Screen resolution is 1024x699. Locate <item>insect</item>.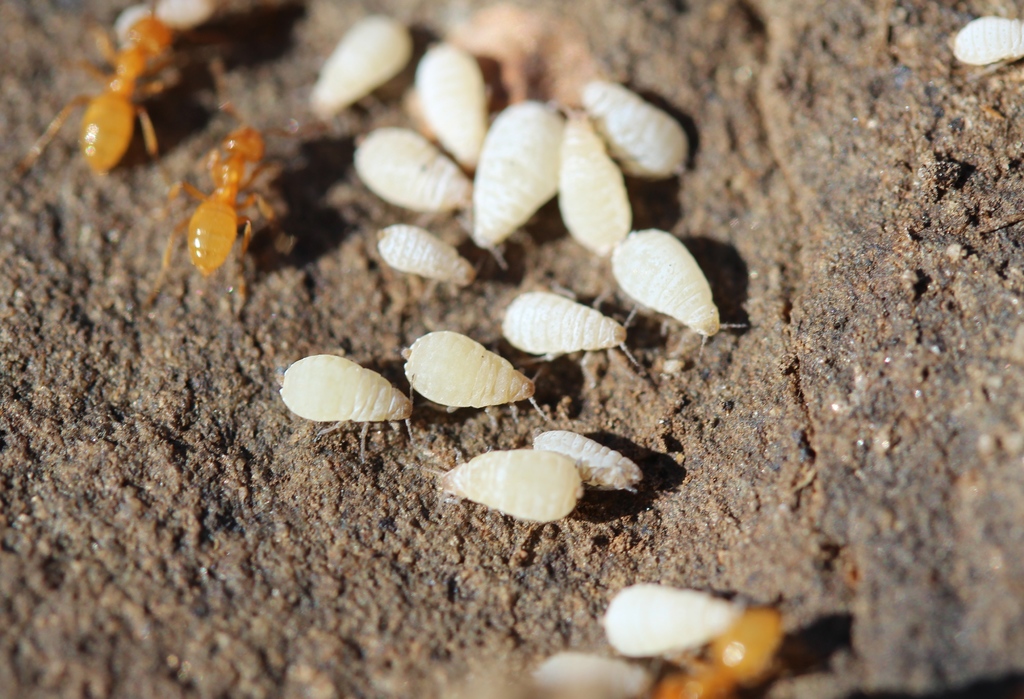
crop(534, 654, 656, 698).
